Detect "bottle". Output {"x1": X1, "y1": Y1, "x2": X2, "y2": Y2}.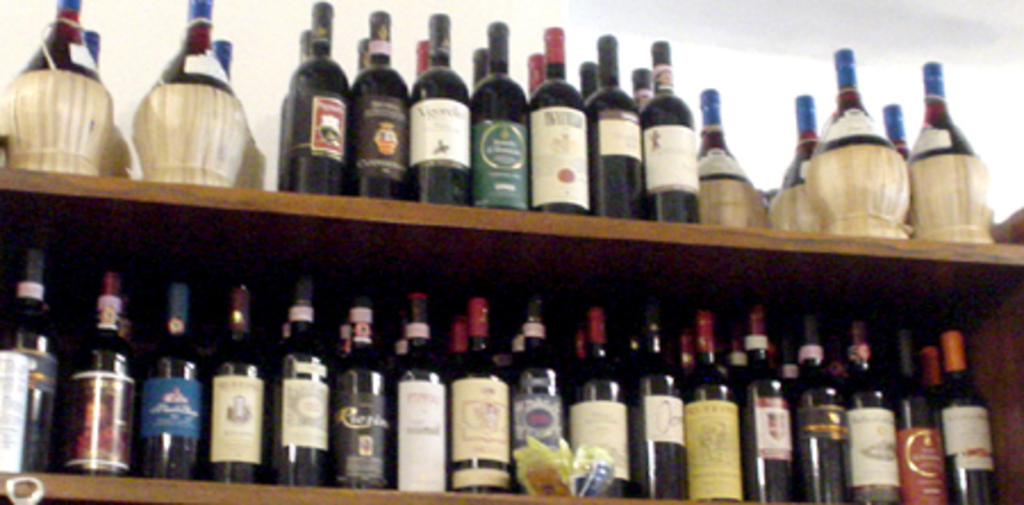
{"x1": 507, "y1": 330, "x2": 530, "y2": 382}.
